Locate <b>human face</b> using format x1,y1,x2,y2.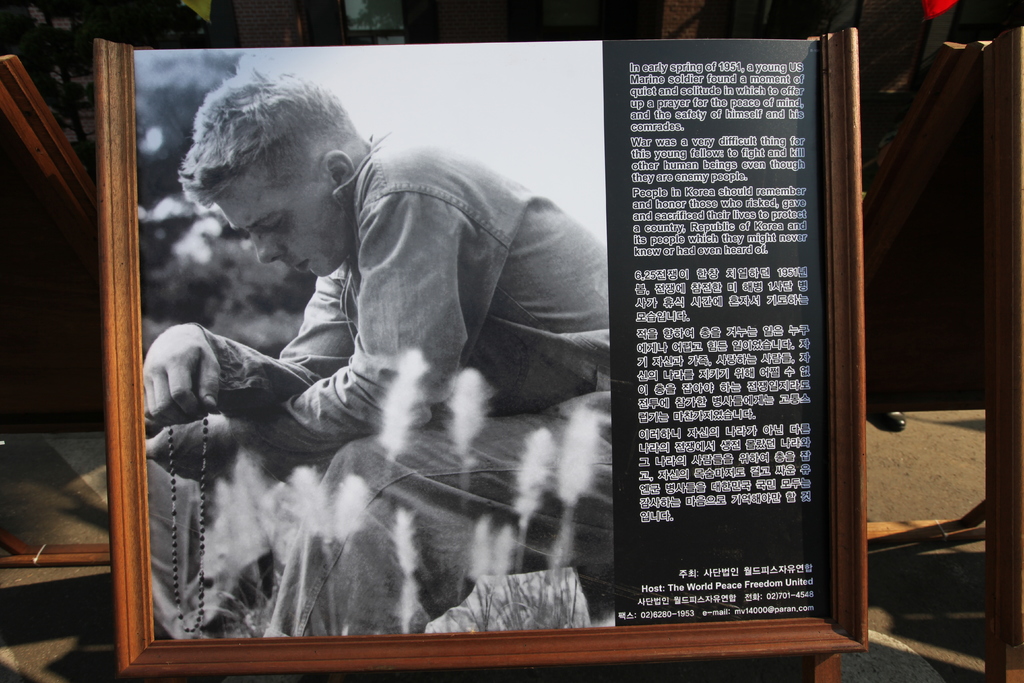
214,167,347,277.
